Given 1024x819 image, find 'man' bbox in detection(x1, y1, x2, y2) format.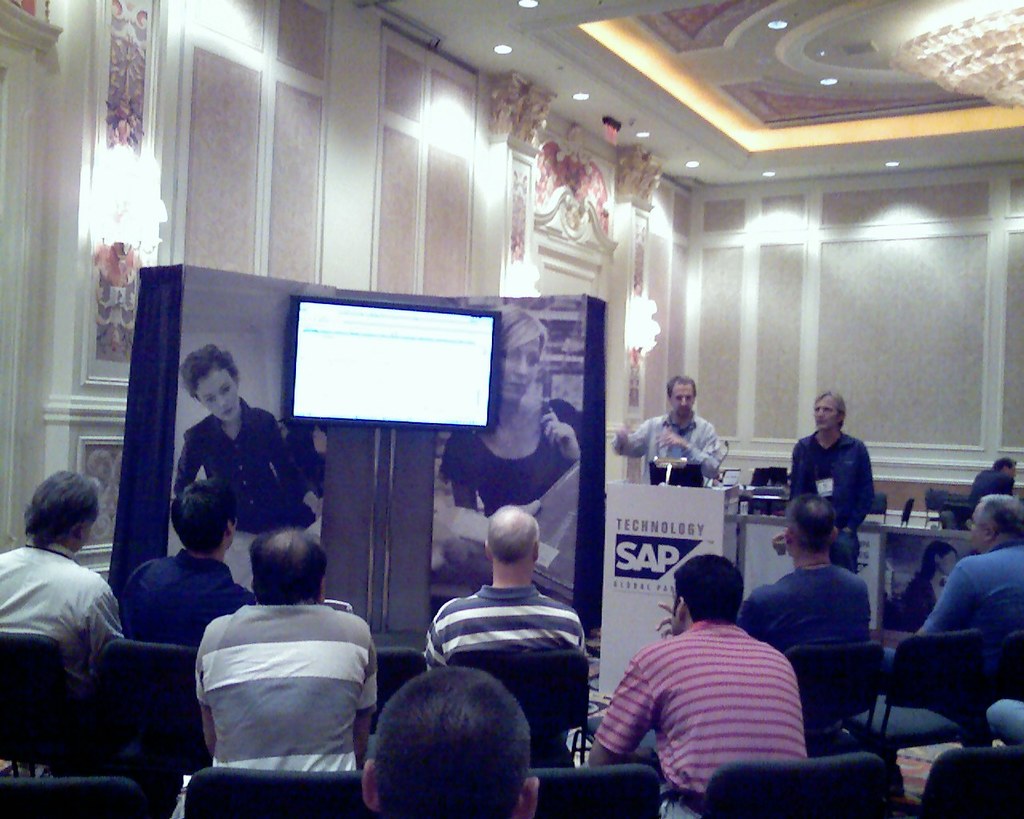
detection(733, 493, 869, 753).
